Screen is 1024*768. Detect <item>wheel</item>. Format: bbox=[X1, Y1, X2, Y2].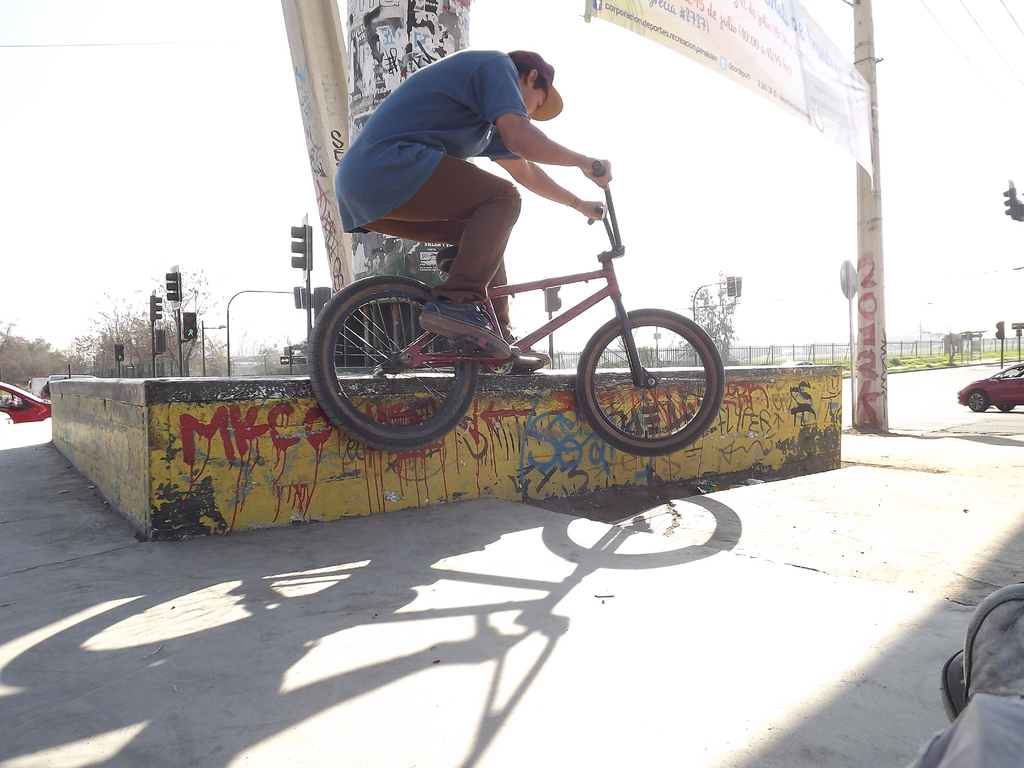
bbox=[575, 307, 730, 452].
